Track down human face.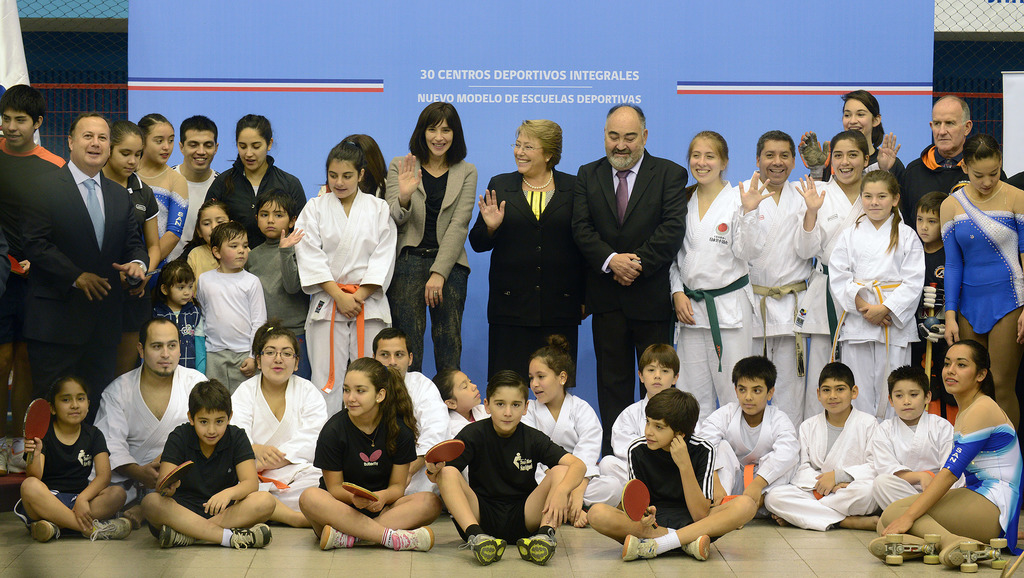
Tracked to bbox=(57, 381, 87, 429).
